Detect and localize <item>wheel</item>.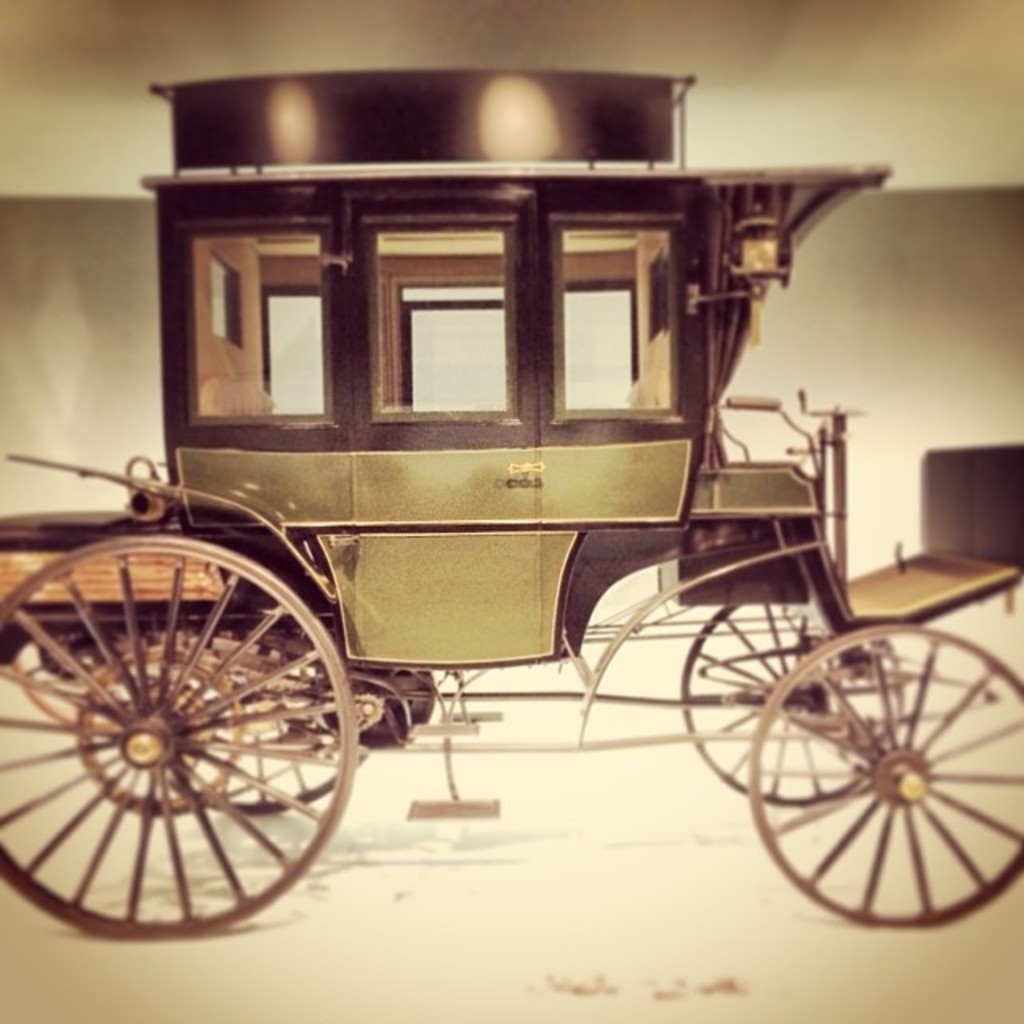
Localized at x1=158 y1=618 x2=346 y2=816.
